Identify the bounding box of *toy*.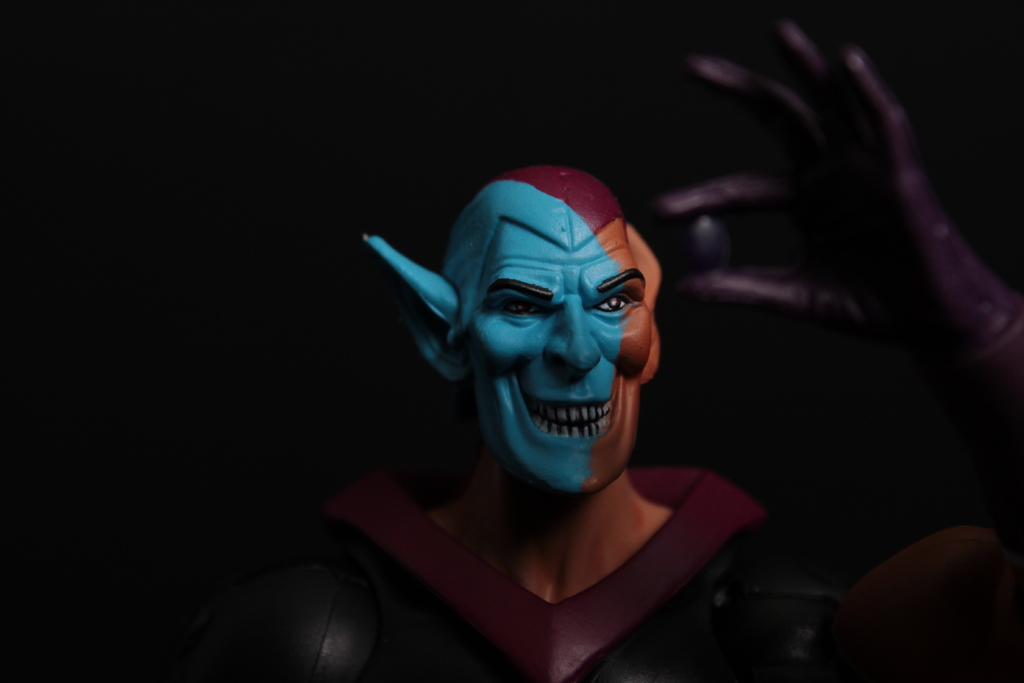
<box>332,159,784,666</box>.
